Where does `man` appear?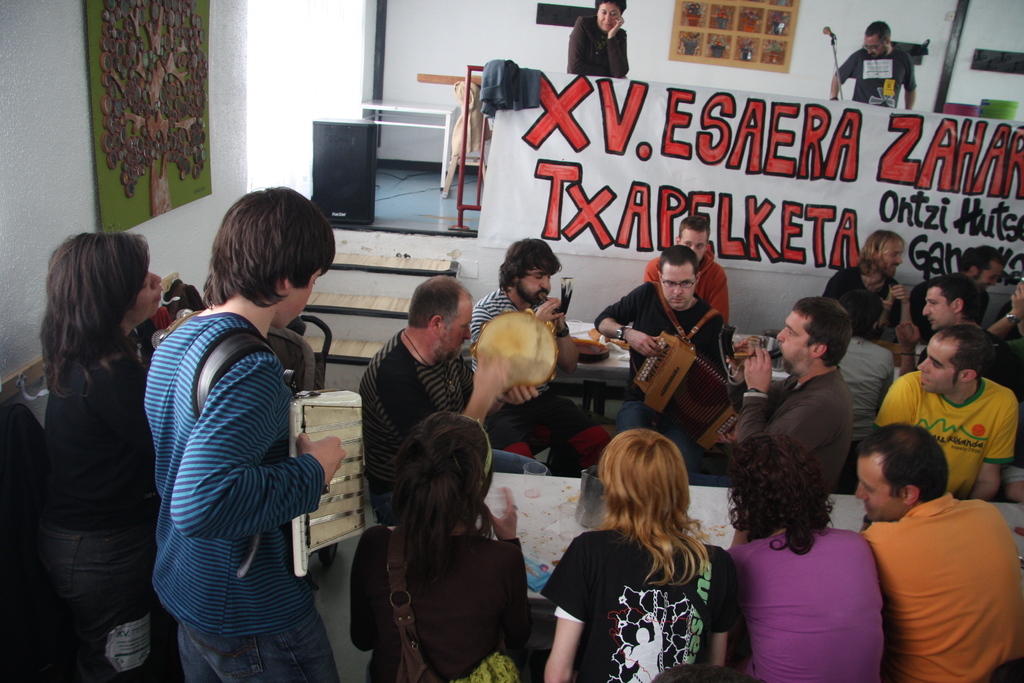
Appears at crop(822, 290, 897, 469).
